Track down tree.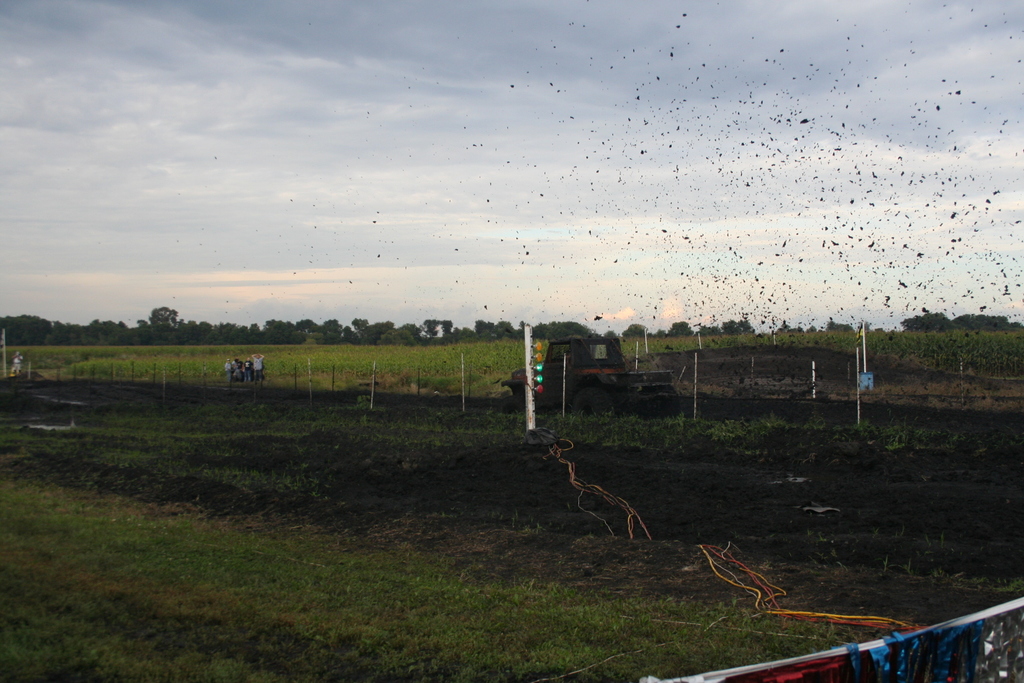
Tracked to crop(622, 321, 651, 337).
